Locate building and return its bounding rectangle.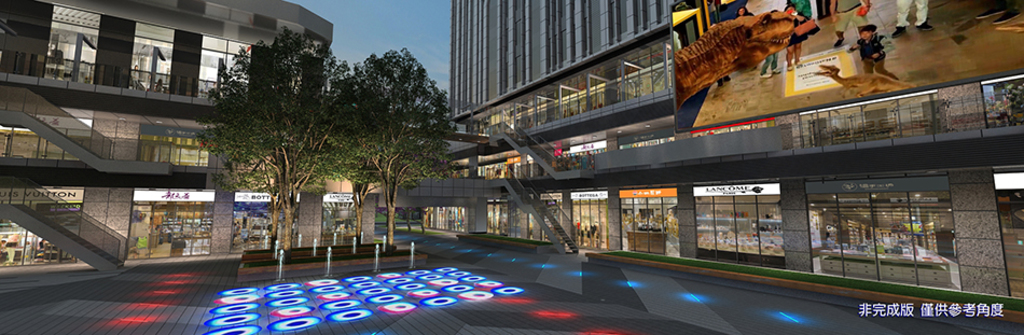
[0,0,379,273].
